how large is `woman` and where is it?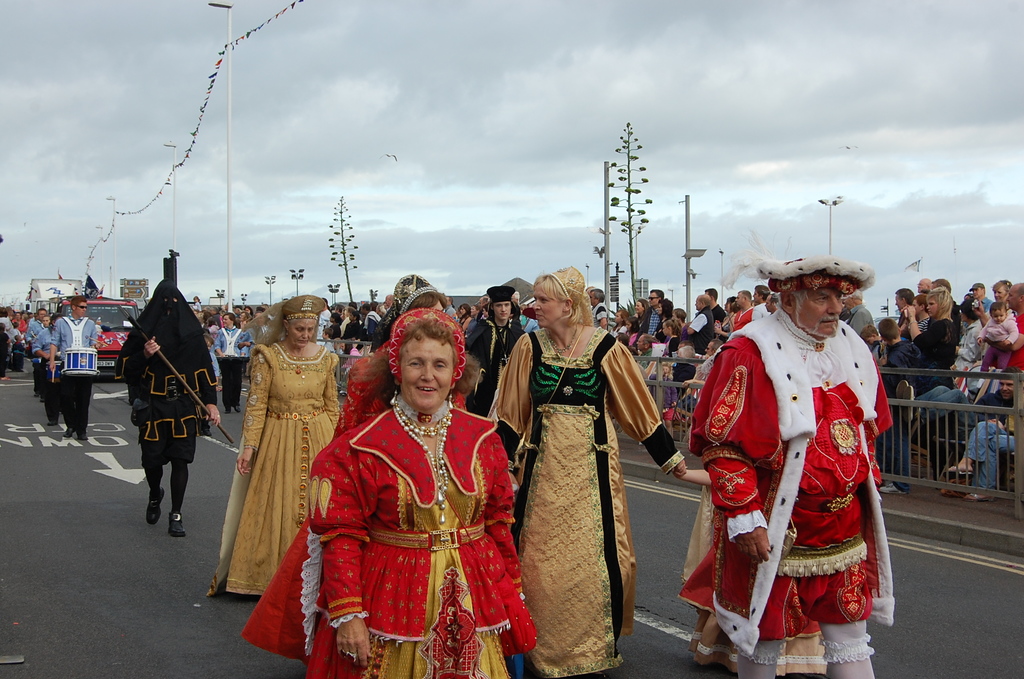
Bounding box: BBox(900, 283, 957, 451).
